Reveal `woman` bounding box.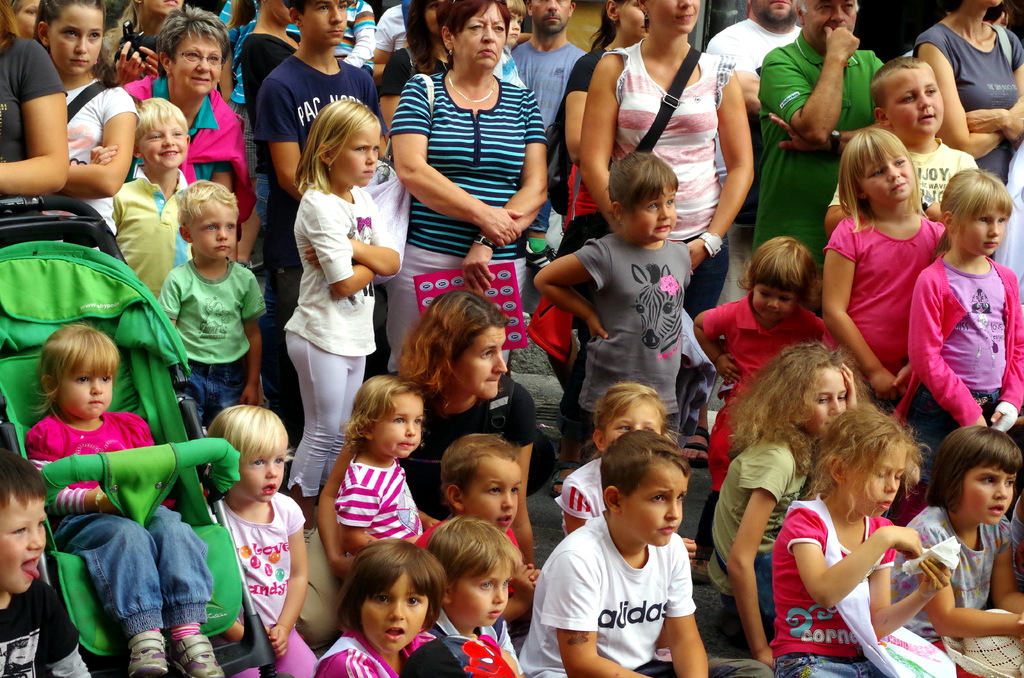
Revealed: bbox=(908, 0, 1023, 186).
